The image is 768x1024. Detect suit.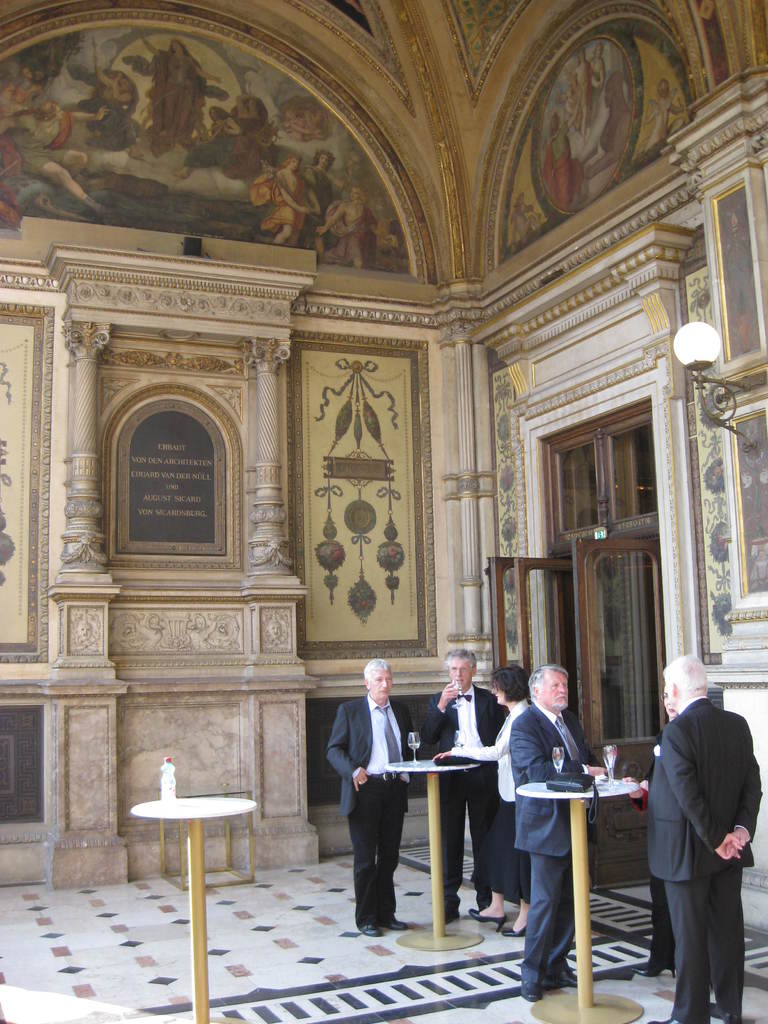
Detection: [left=326, top=691, right=420, bottom=929].
